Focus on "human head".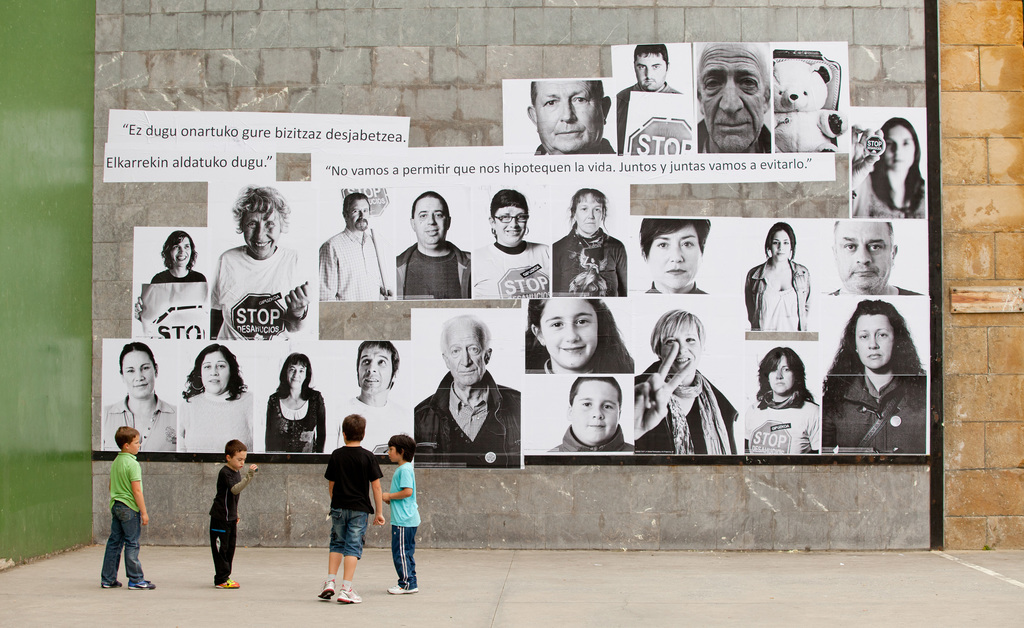
Focused at detection(829, 218, 899, 294).
